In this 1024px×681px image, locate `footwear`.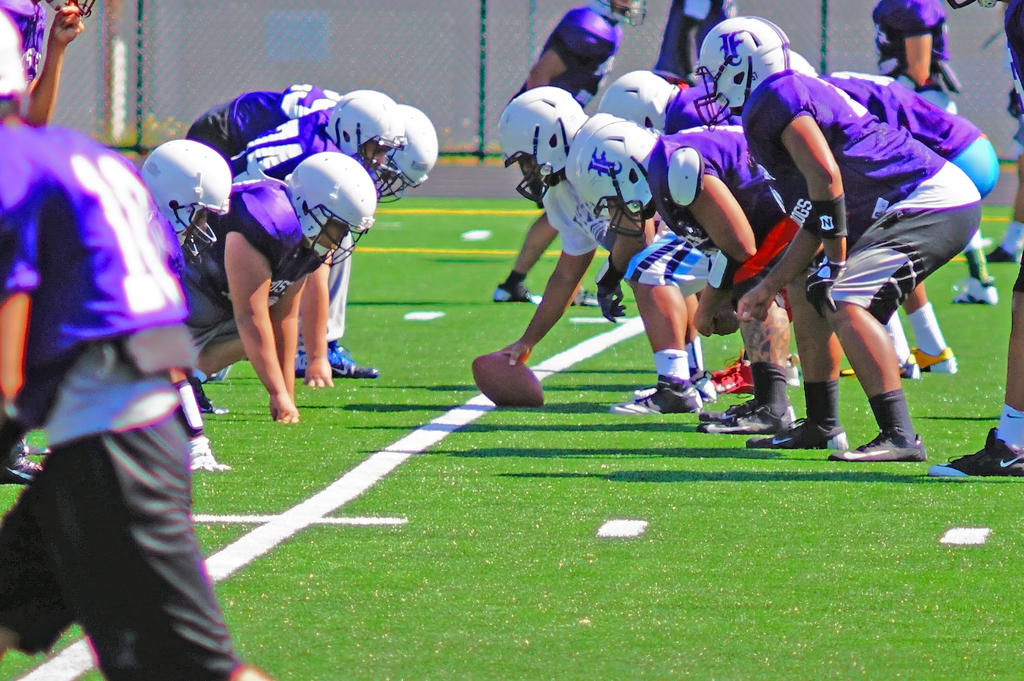
Bounding box: crop(188, 433, 228, 472).
